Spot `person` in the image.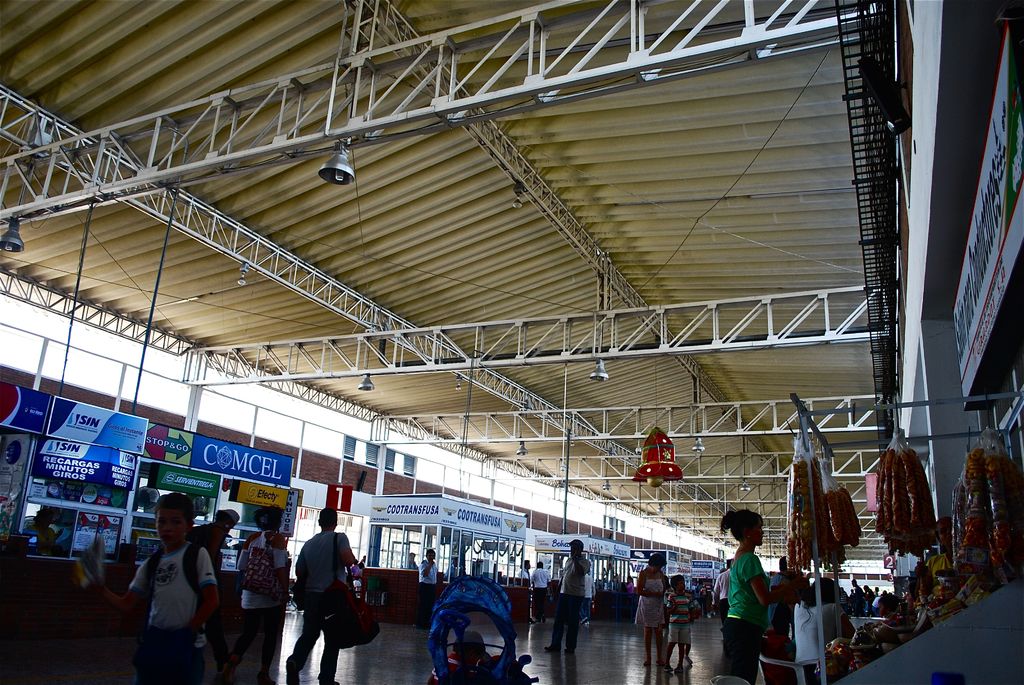
`person` found at 90, 491, 217, 684.
